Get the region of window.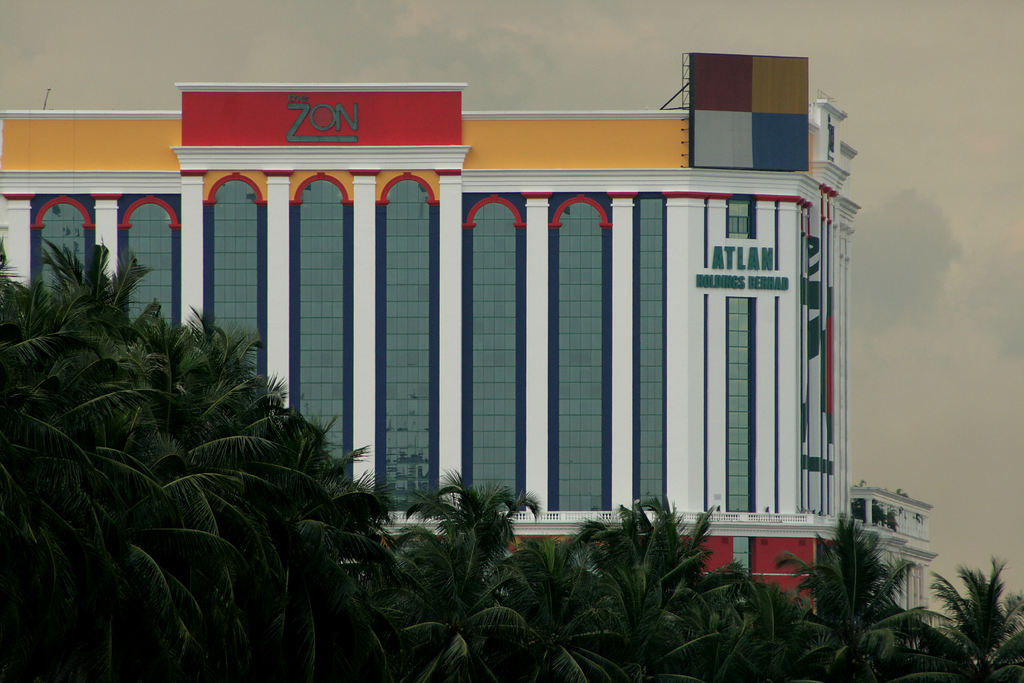
detection(468, 198, 516, 508).
